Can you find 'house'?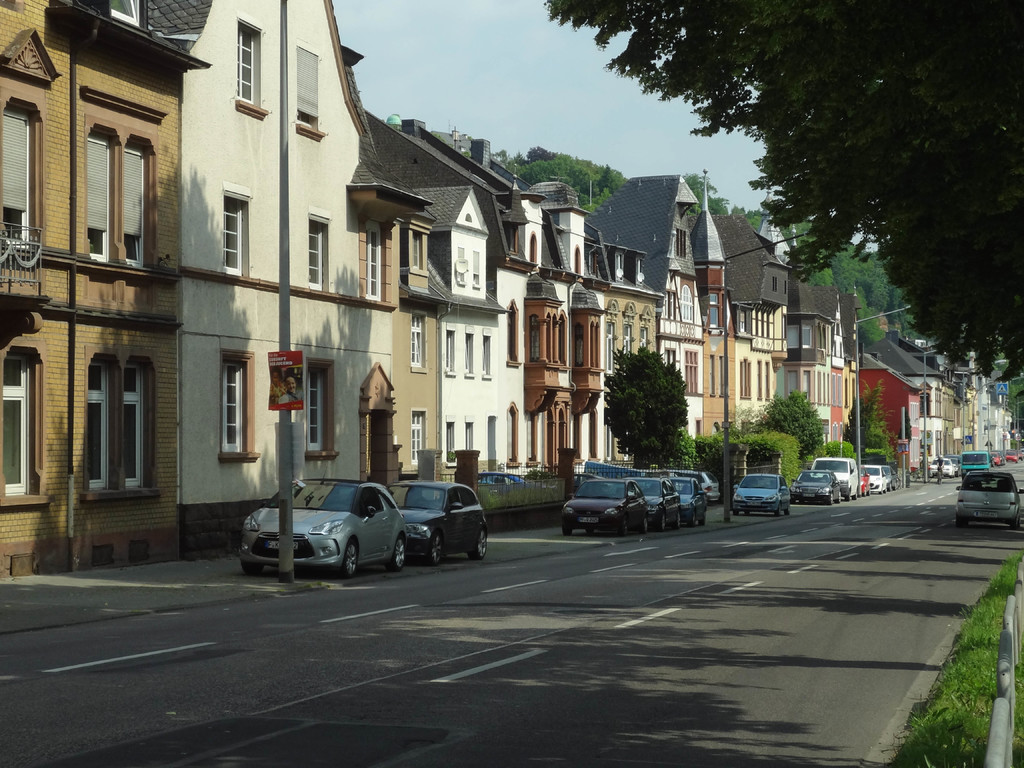
Yes, bounding box: 580/170/705/445.
